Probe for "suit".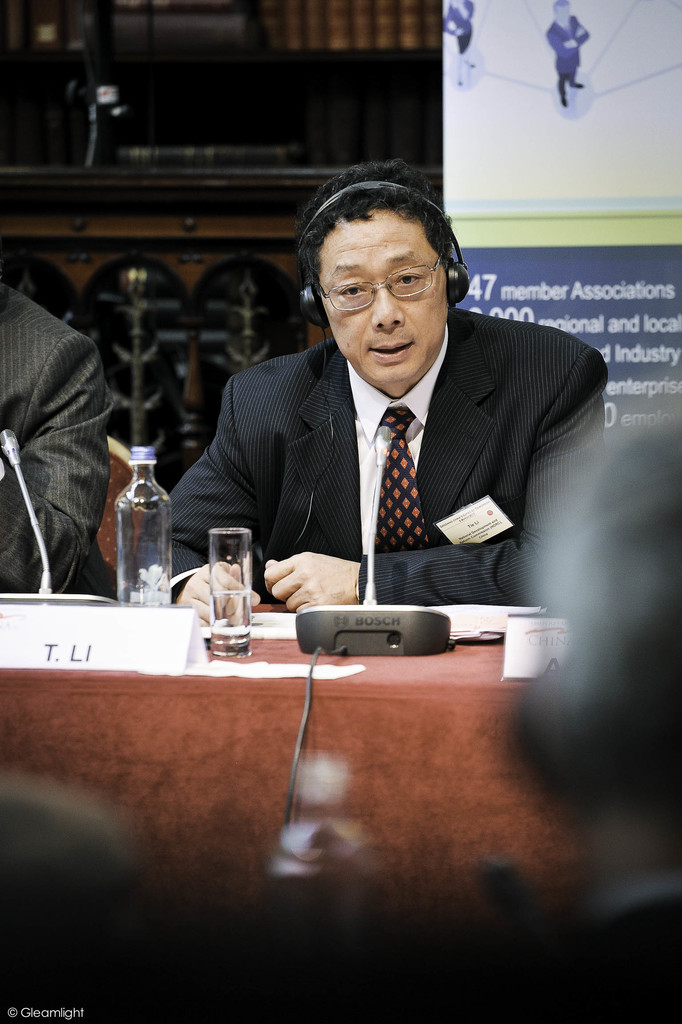
Probe result: x1=170, y1=277, x2=600, y2=623.
